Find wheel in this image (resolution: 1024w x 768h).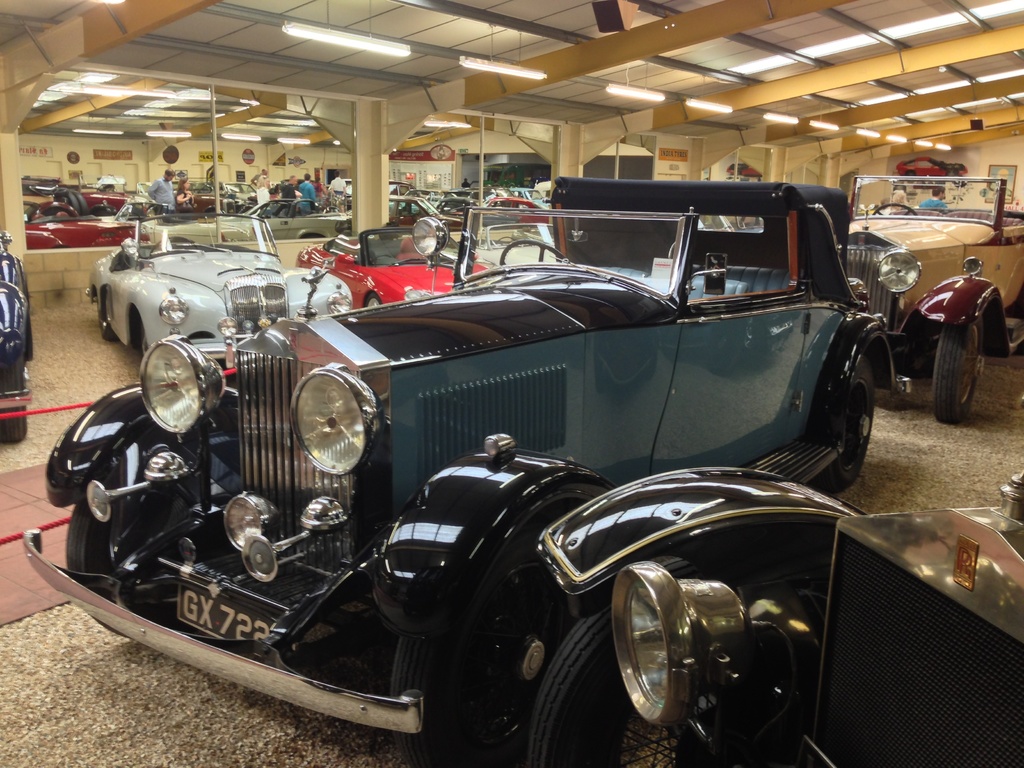
select_region(932, 319, 979, 428).
